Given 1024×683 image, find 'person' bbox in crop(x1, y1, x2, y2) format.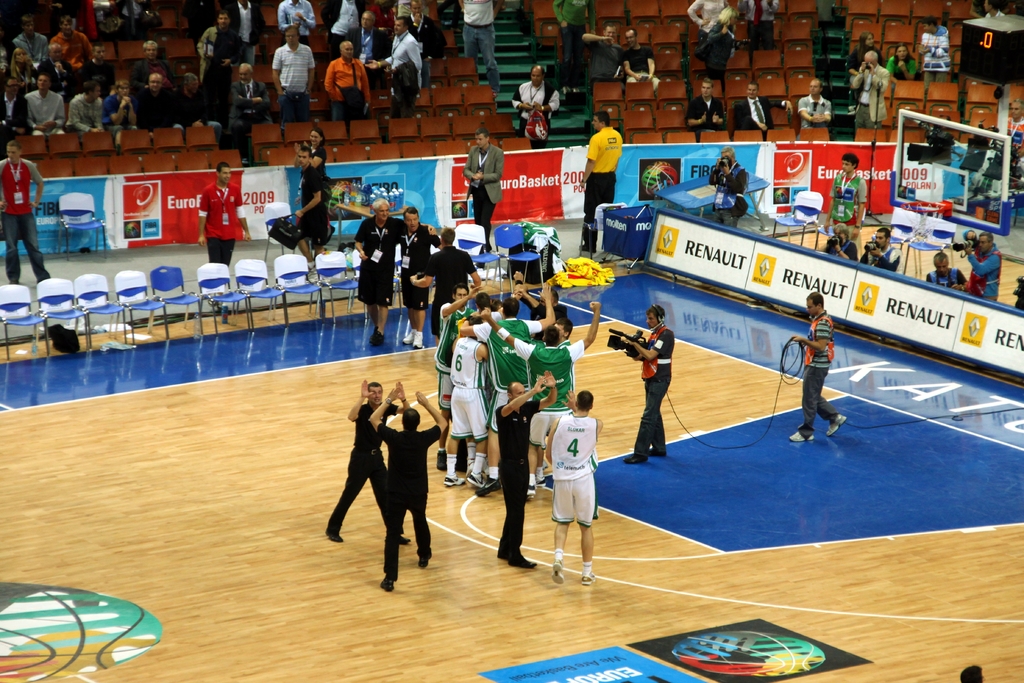
crop(788, 288, 852, 441).
